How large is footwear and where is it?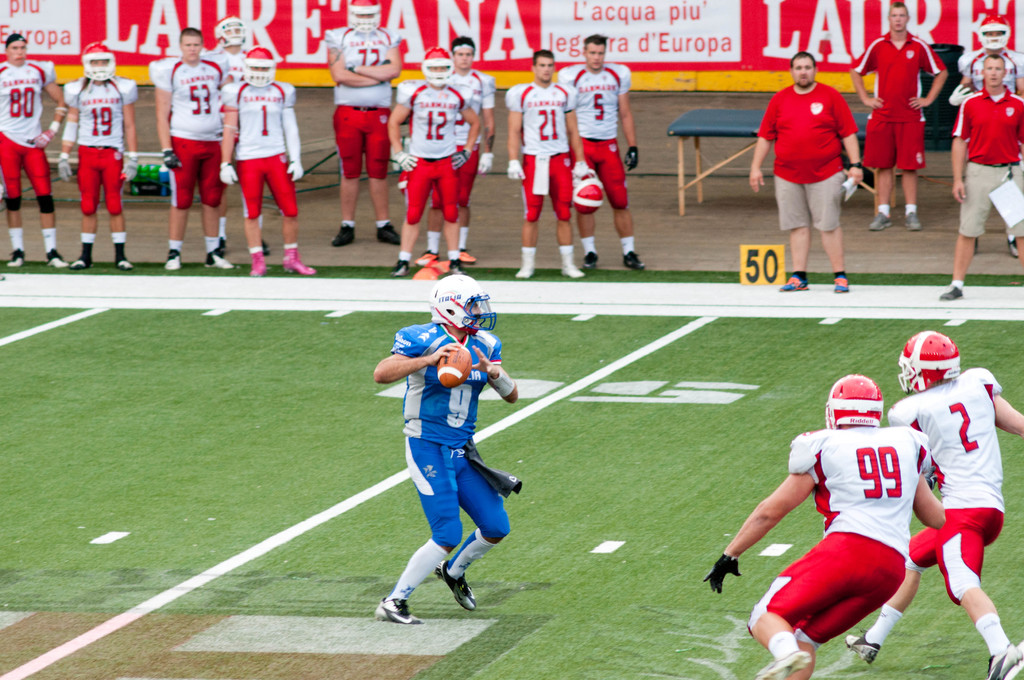
Bounding box: bbox(336, 222, 358, 250).
